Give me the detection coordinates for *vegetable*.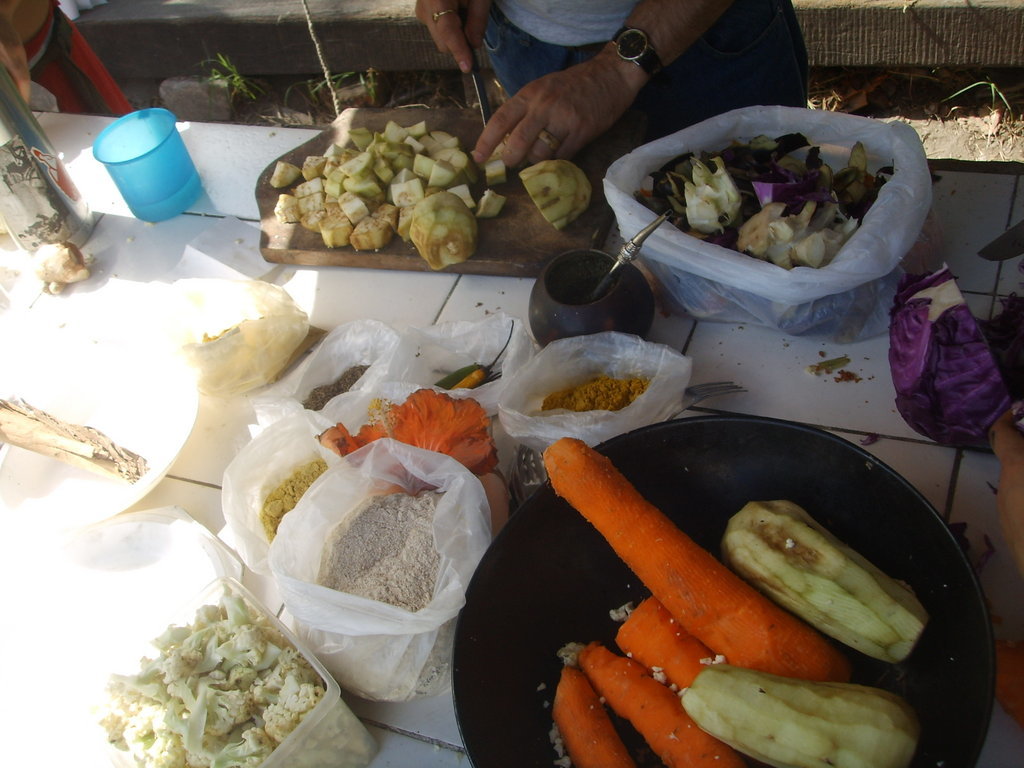
select_region(698, 486, 938, 687).
